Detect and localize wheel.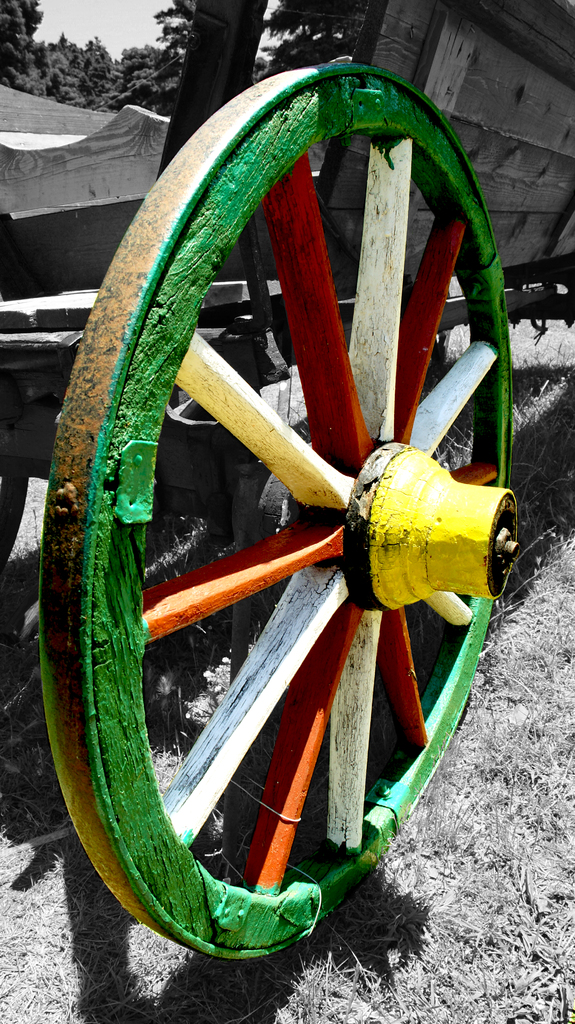
Localized at (33,62,517,972).
